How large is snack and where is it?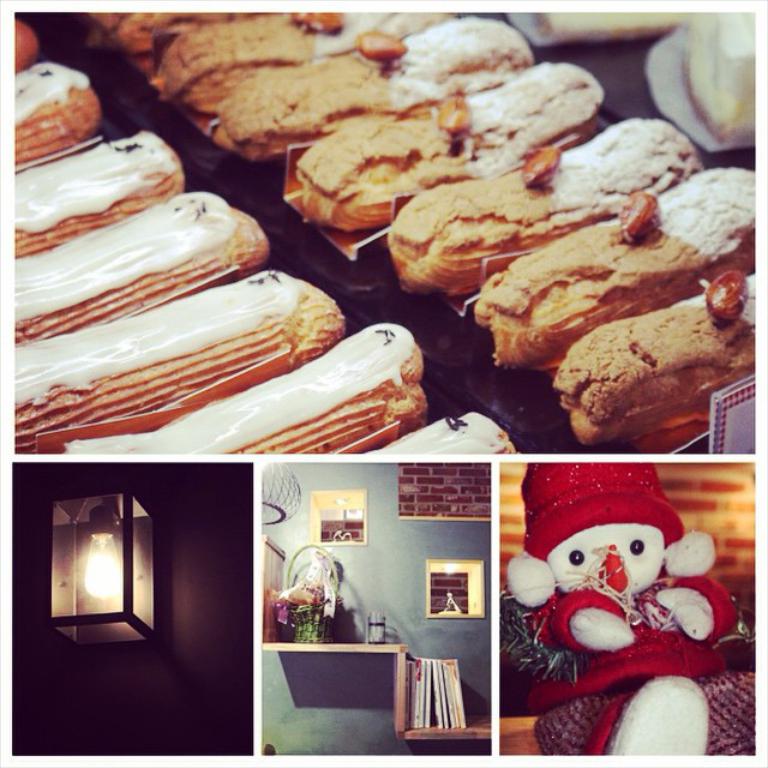
Bounding box: box=[0, 130, 184, 263].
